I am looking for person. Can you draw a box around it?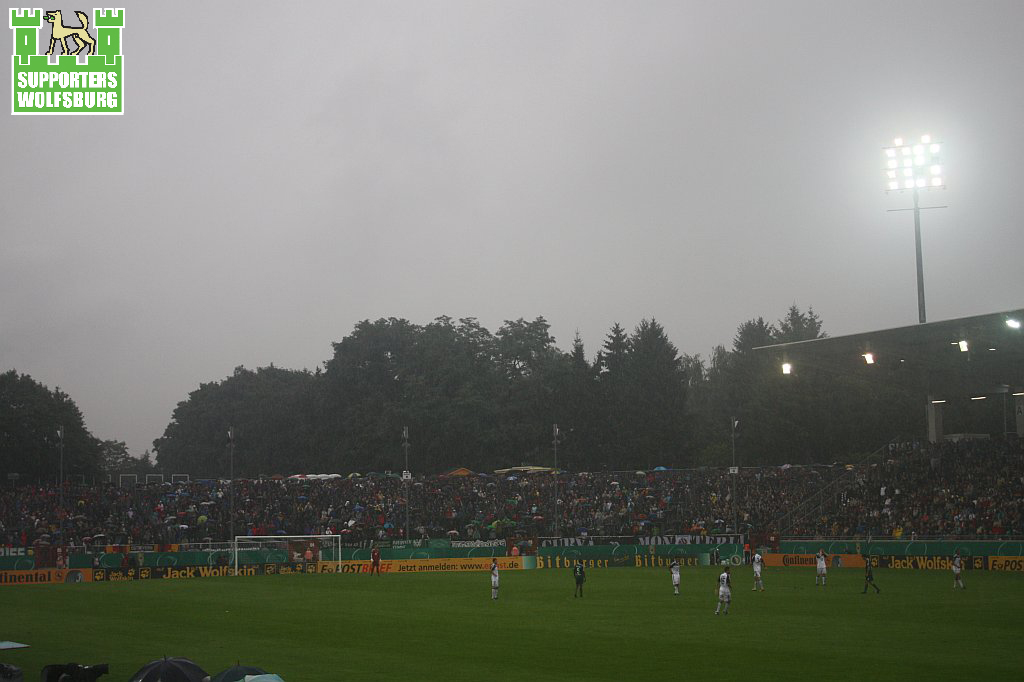
Sure, the bounding box is (667, 556, 683, 599).
